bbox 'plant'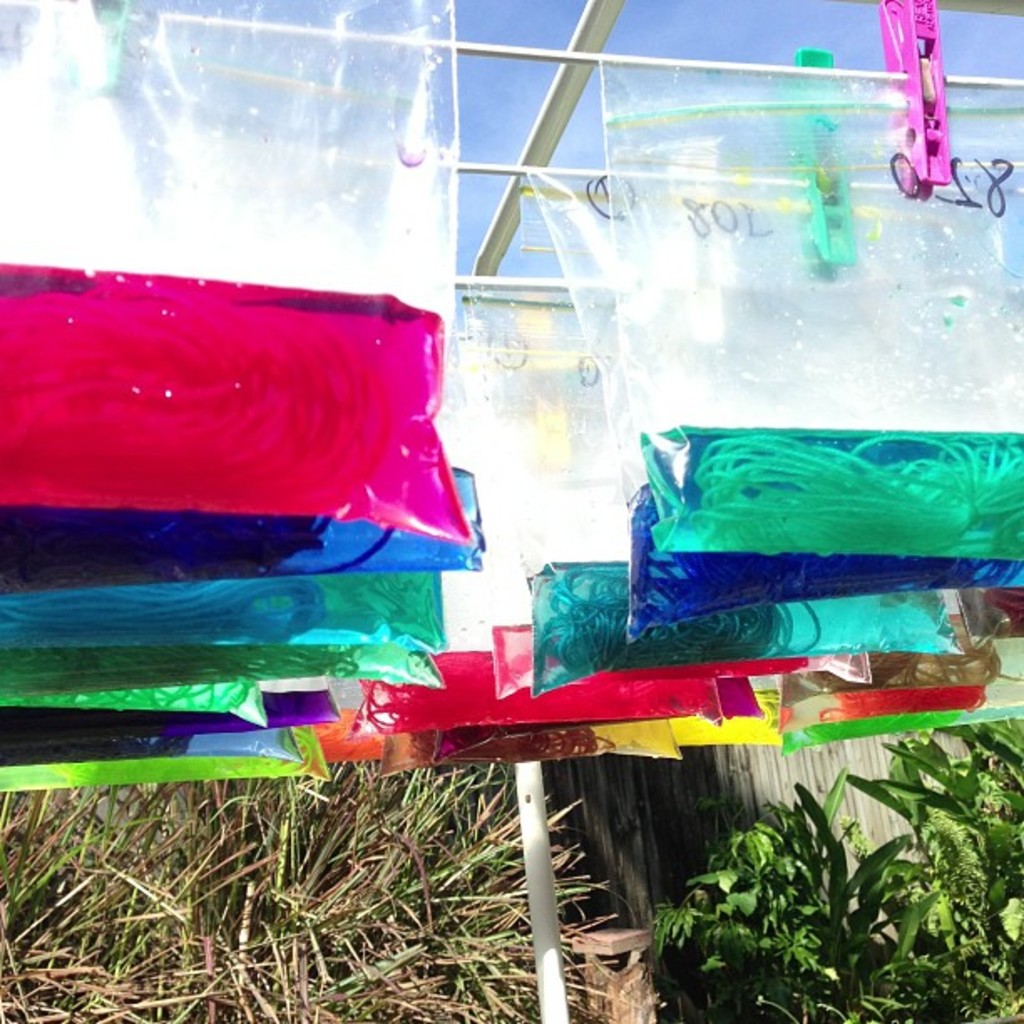
l=793, t=726, r=1022, b=1022
